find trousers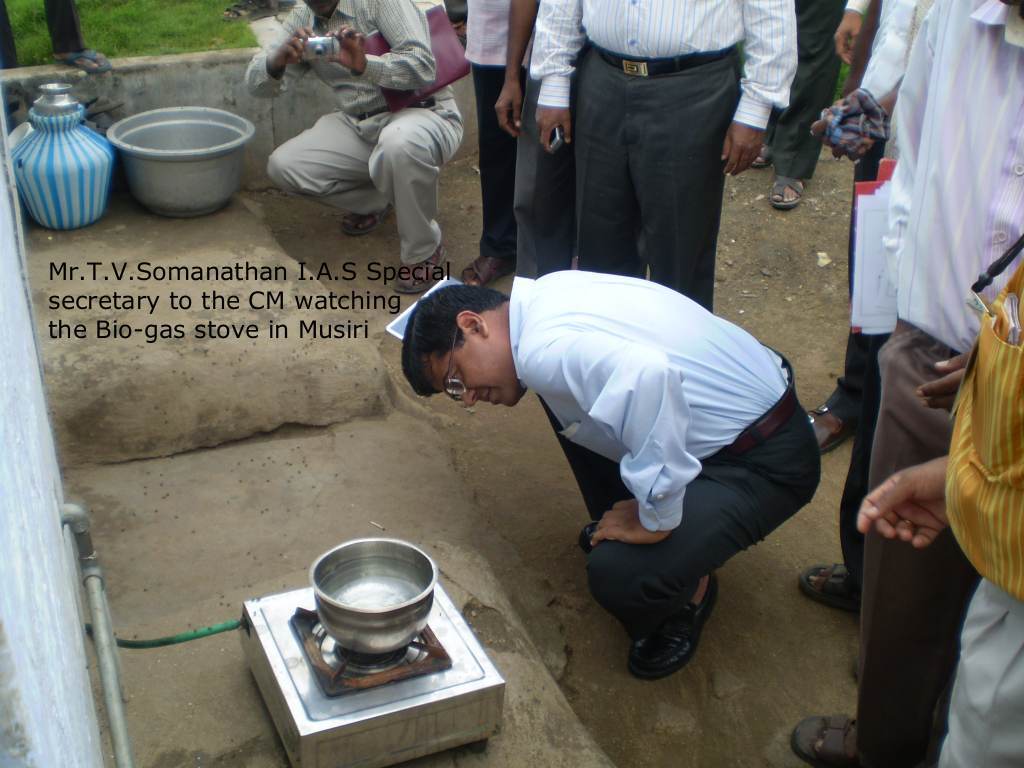
rect(938, 569, 1023, 767)
